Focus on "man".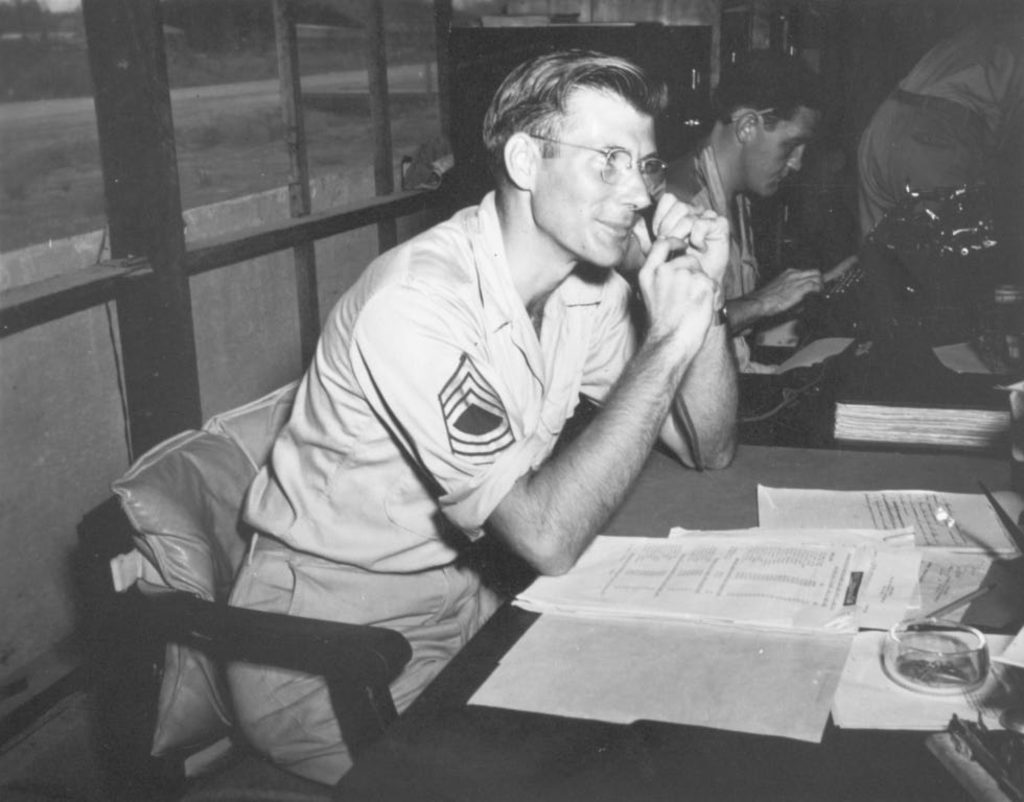
Focused at Rect(220, 36, 794, 794).
